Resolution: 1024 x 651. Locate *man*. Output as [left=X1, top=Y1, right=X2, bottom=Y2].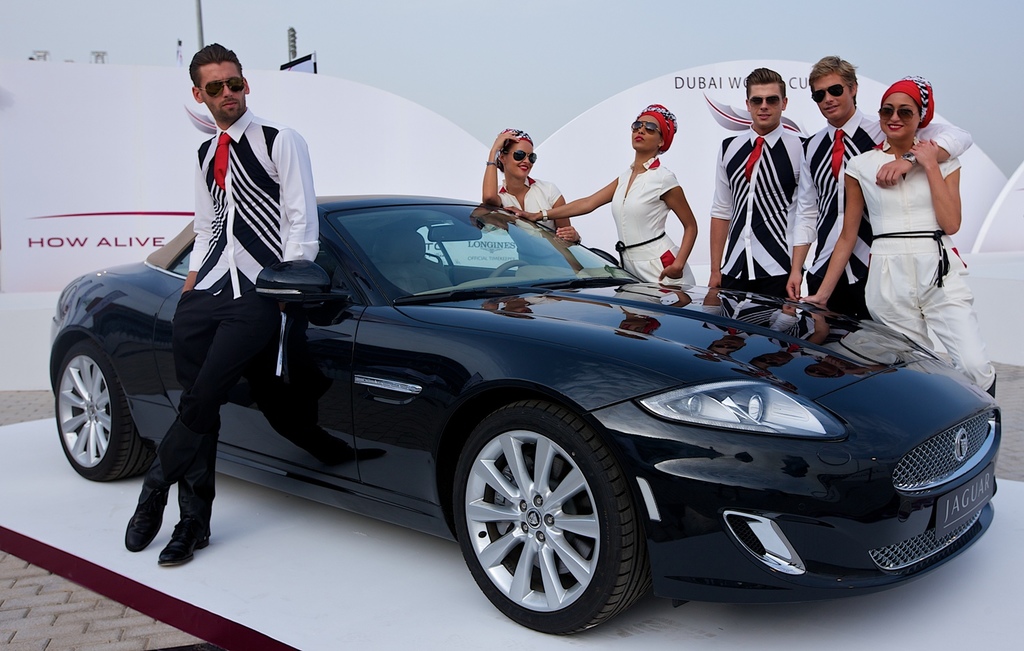
[left=704, top=65, right=818, bottom=301].
